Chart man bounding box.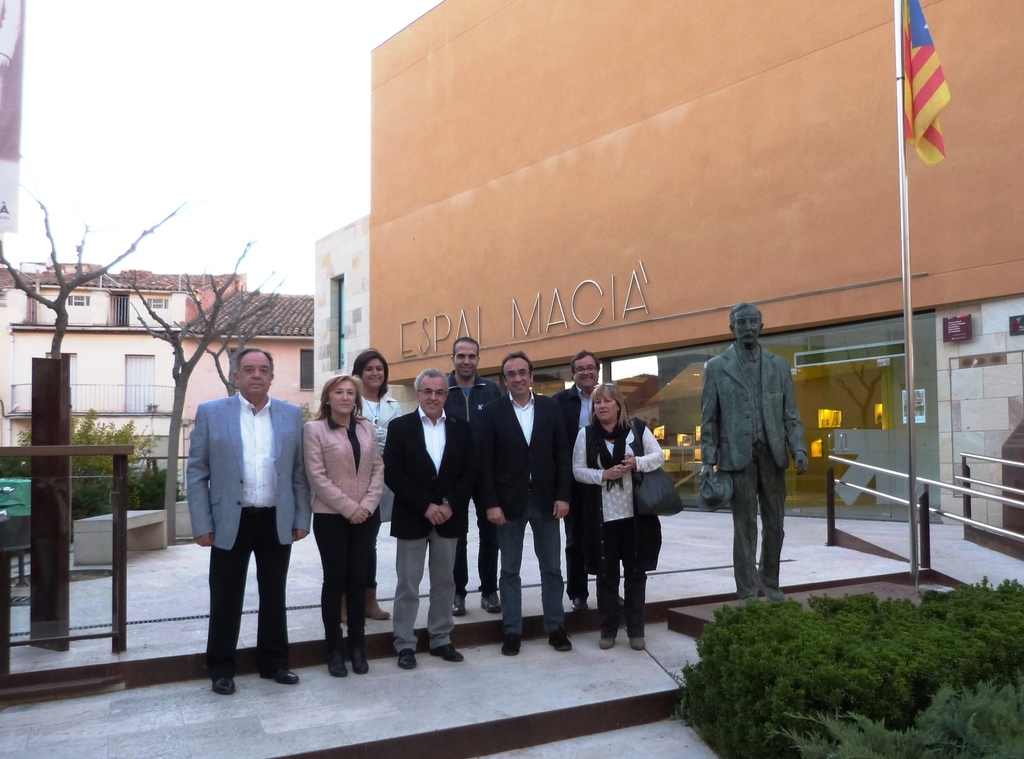
Charted: x1=182, y1=351, x2=298, y2=699.
